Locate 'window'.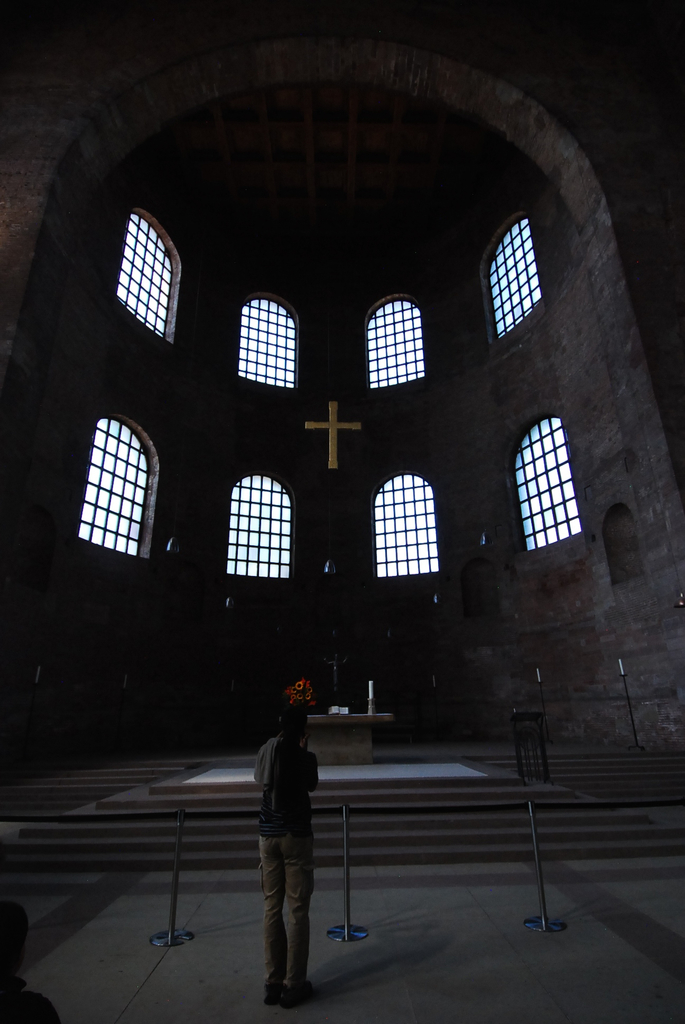
Bounding box: Rect(233, 297, 305, 387).
